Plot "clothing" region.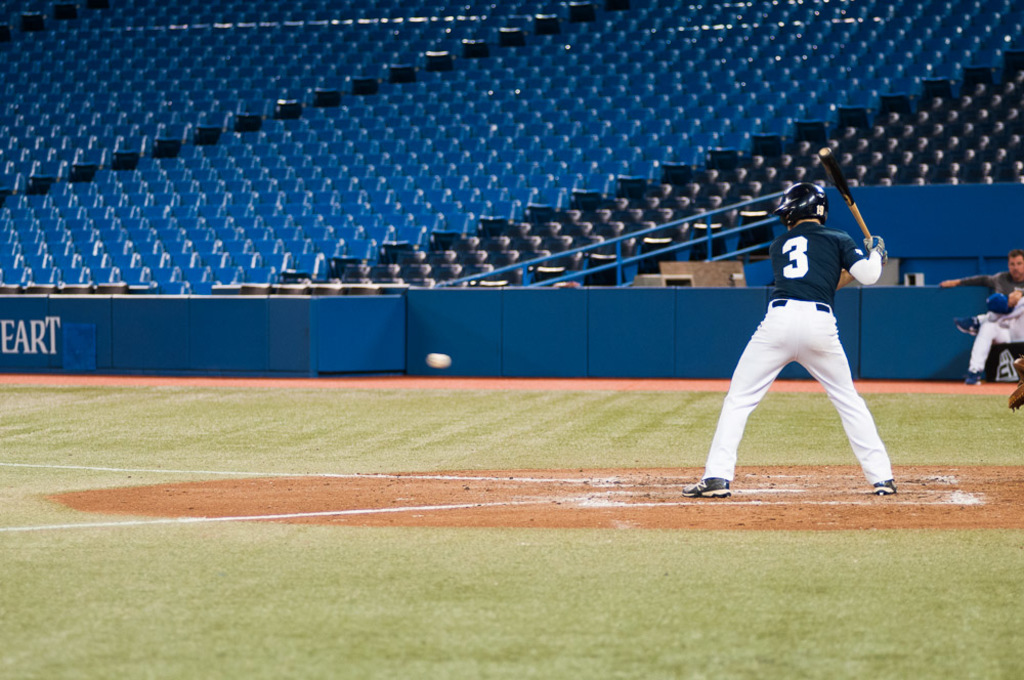
Plotted at bbox=(956, 267, 1023, 367).
